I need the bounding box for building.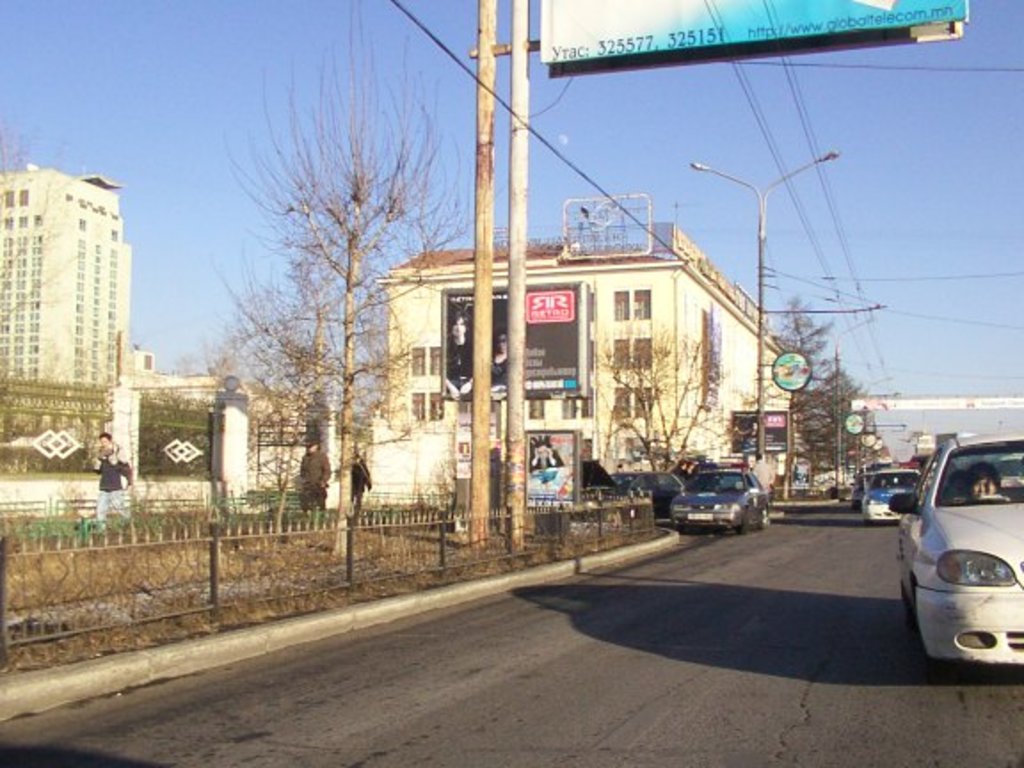
Here it is: 0:165:276:444.
